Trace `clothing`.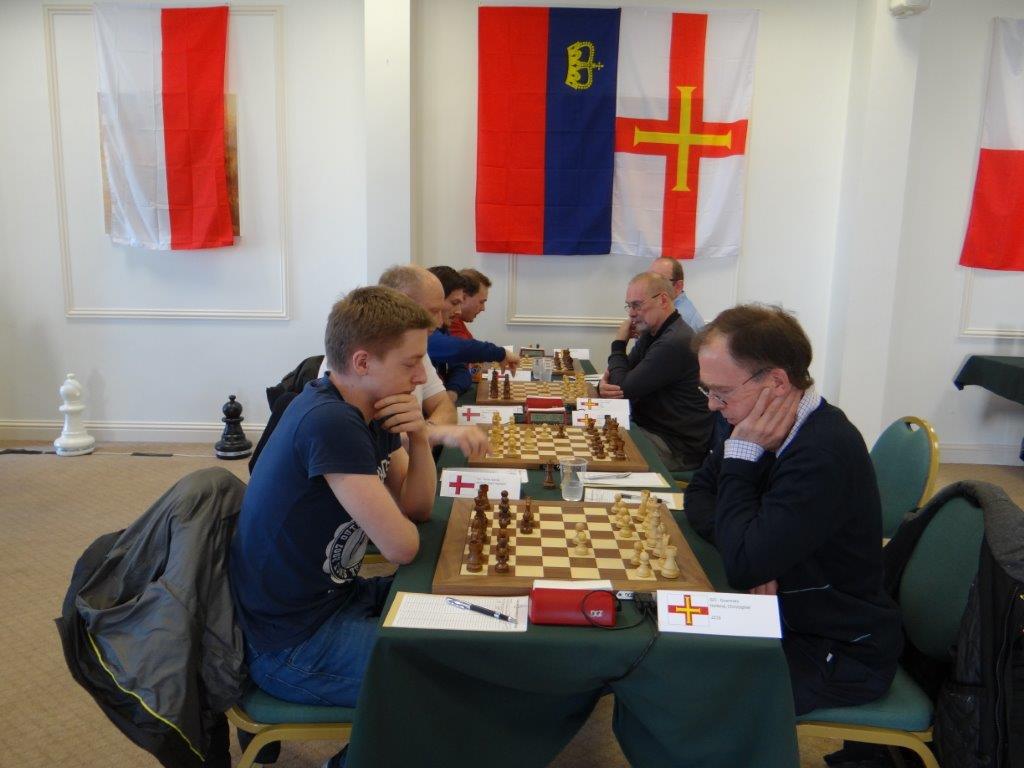
Traced to (x1=674, y1=292, x2=708, y2=333).
